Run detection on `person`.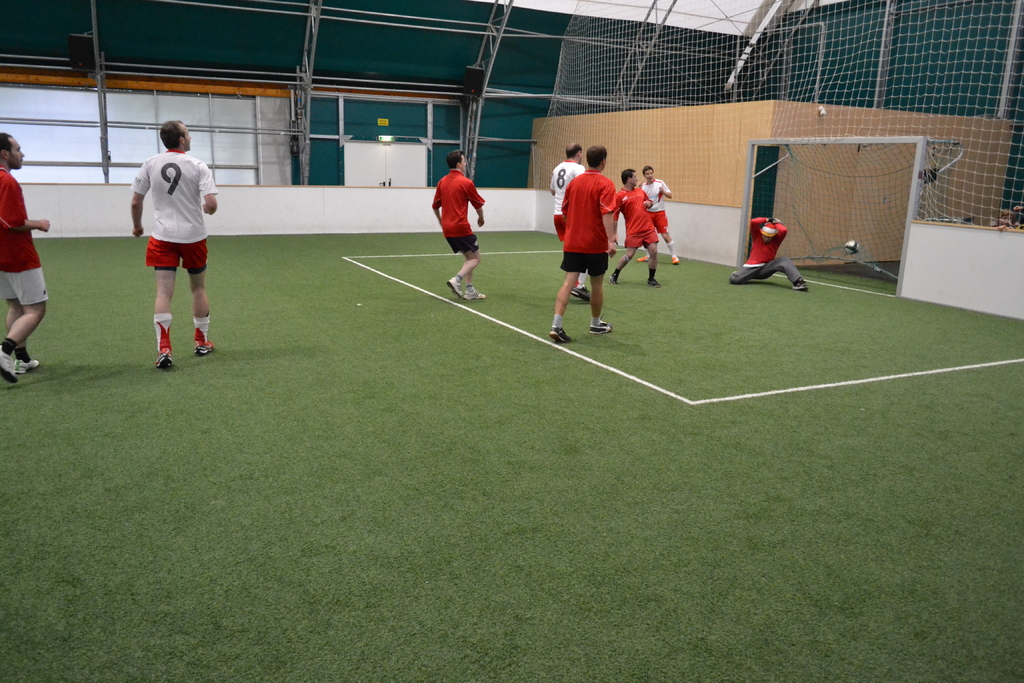
Result: detection(0, 130, 56, 384).
